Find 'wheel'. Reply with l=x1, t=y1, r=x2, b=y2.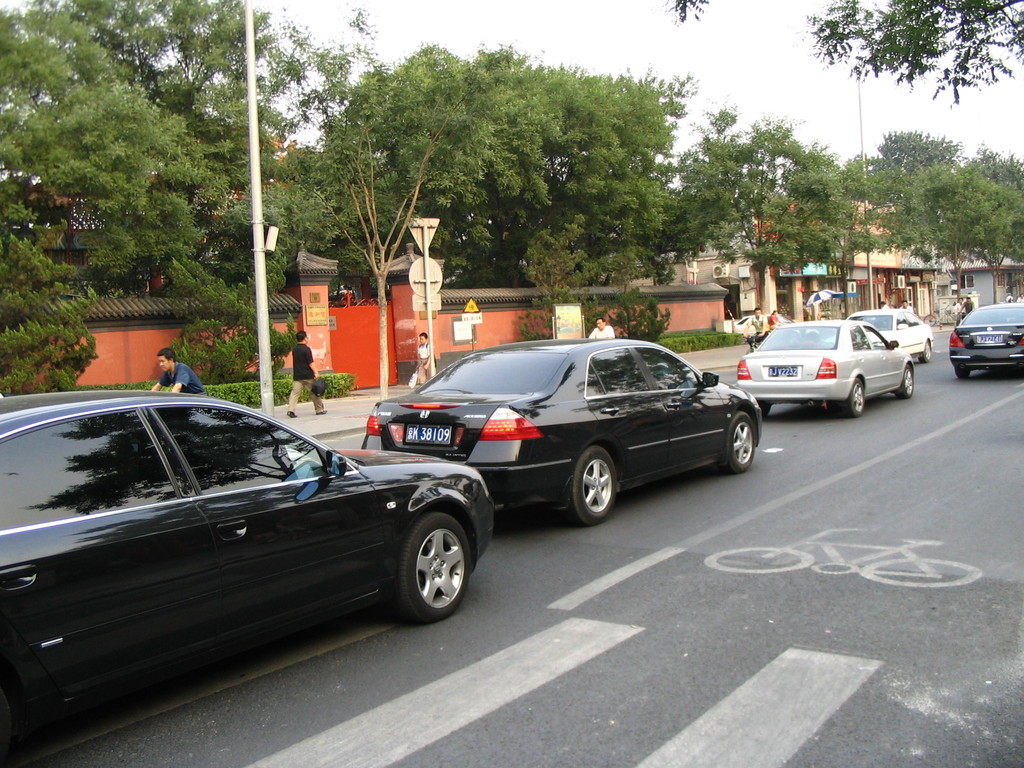
l=562, t=445, r=616, b=526.
